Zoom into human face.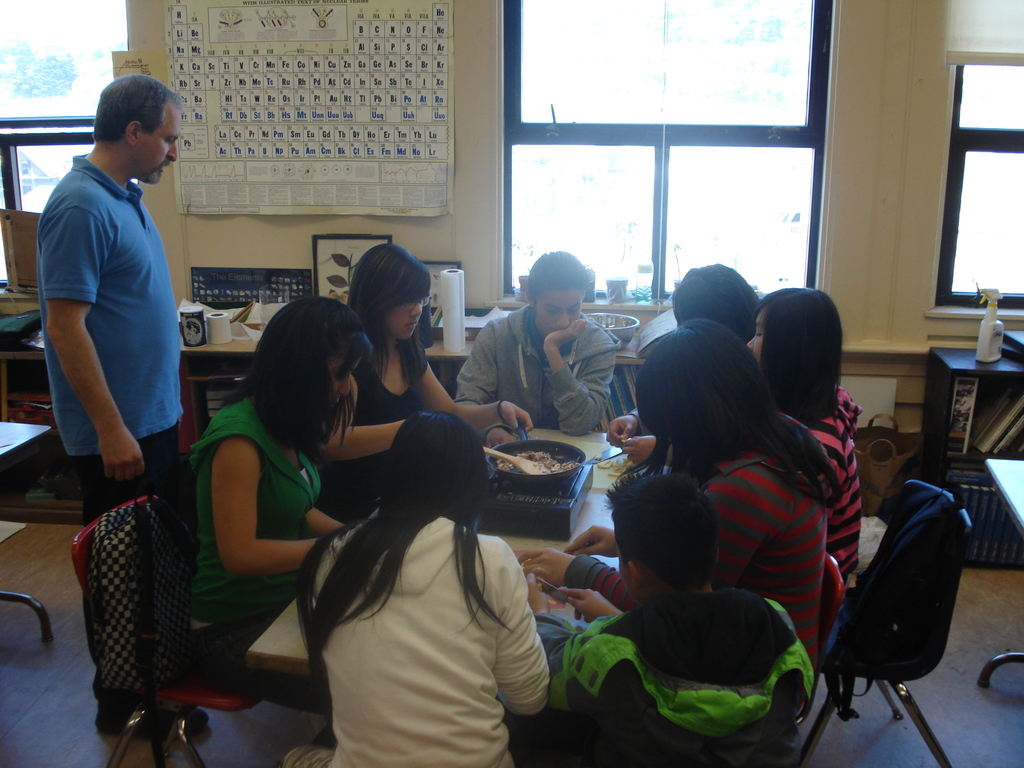
Zoom target: [392, 299, 424, 341].
